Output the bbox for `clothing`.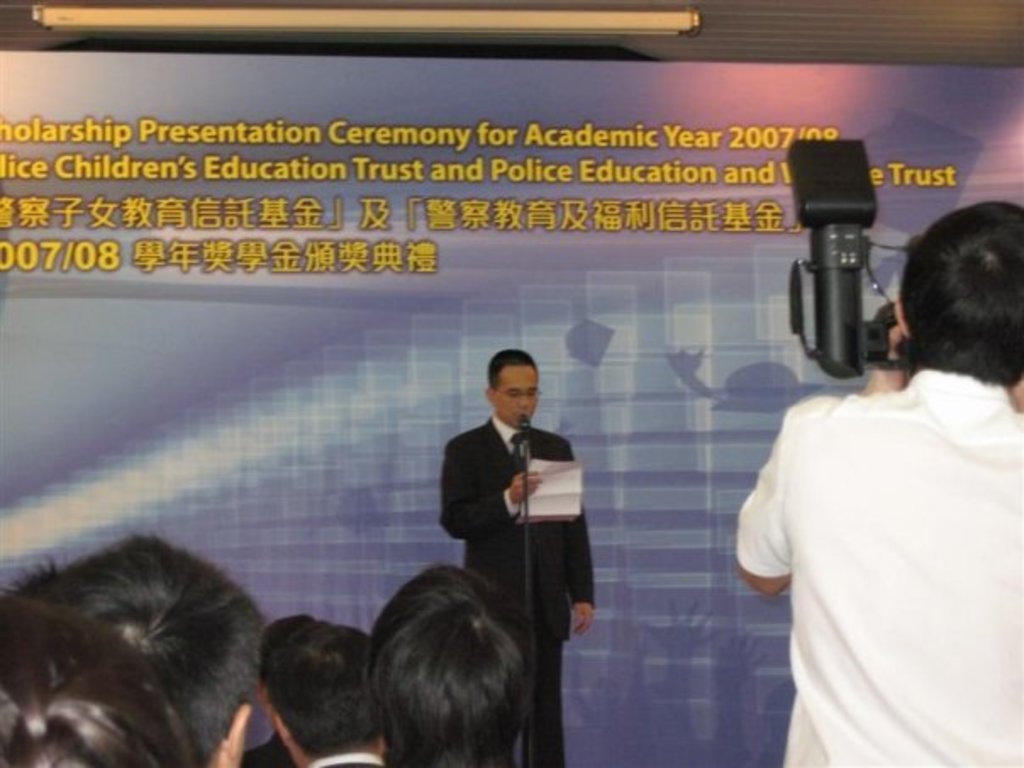
region(727, 315, 1017, 754).
